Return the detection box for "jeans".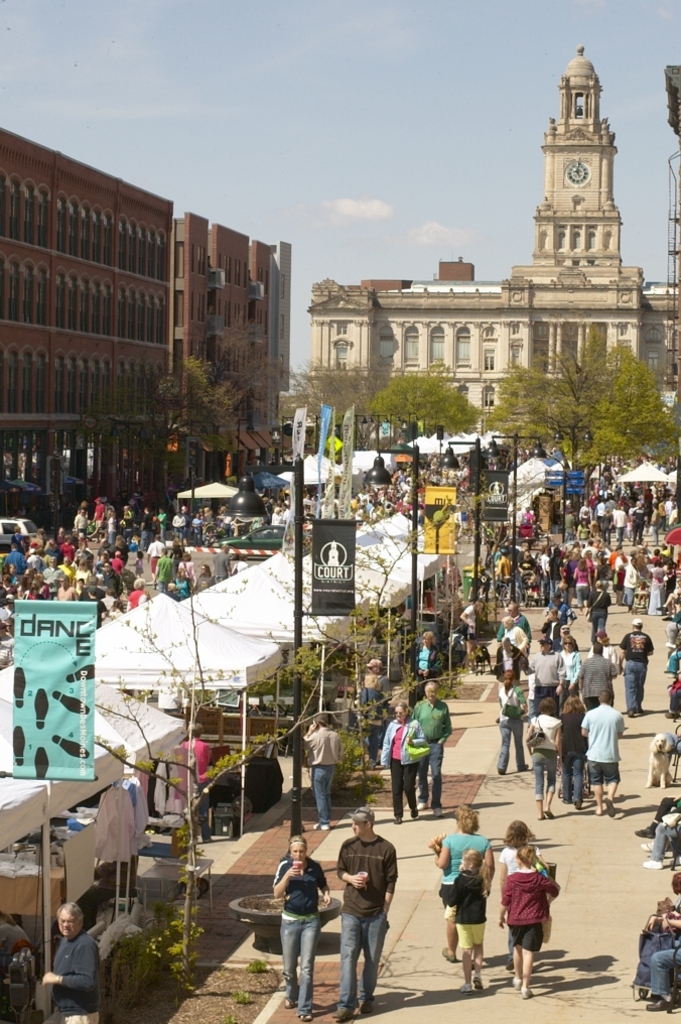
box=[420, 744, 442, 807].
